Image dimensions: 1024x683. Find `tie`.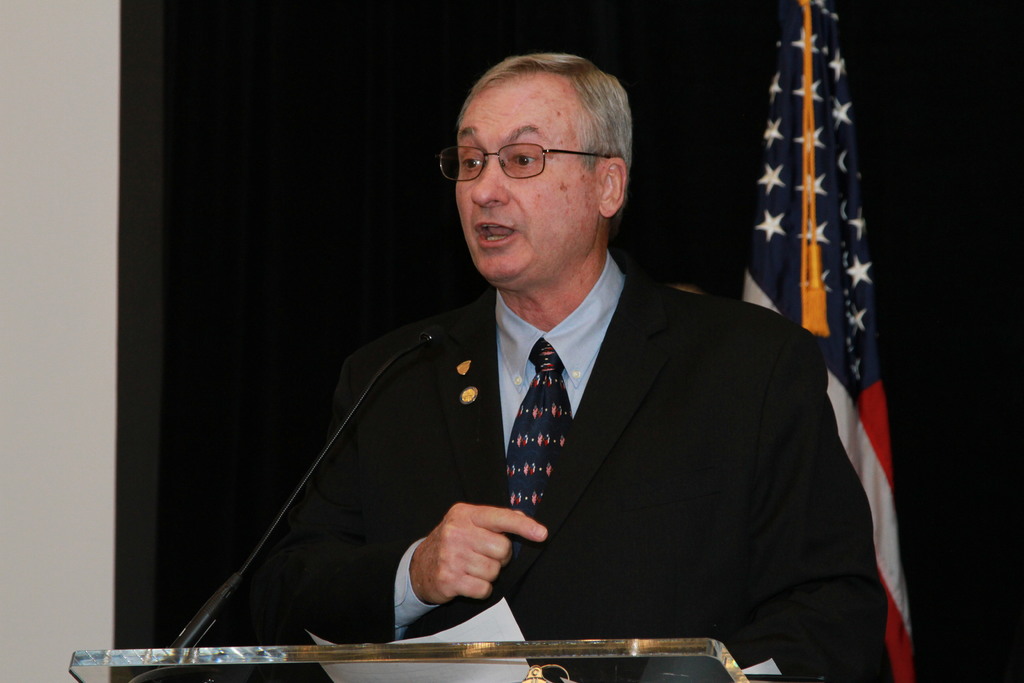
x1=506, y1=340, x2=574, y2=548.
